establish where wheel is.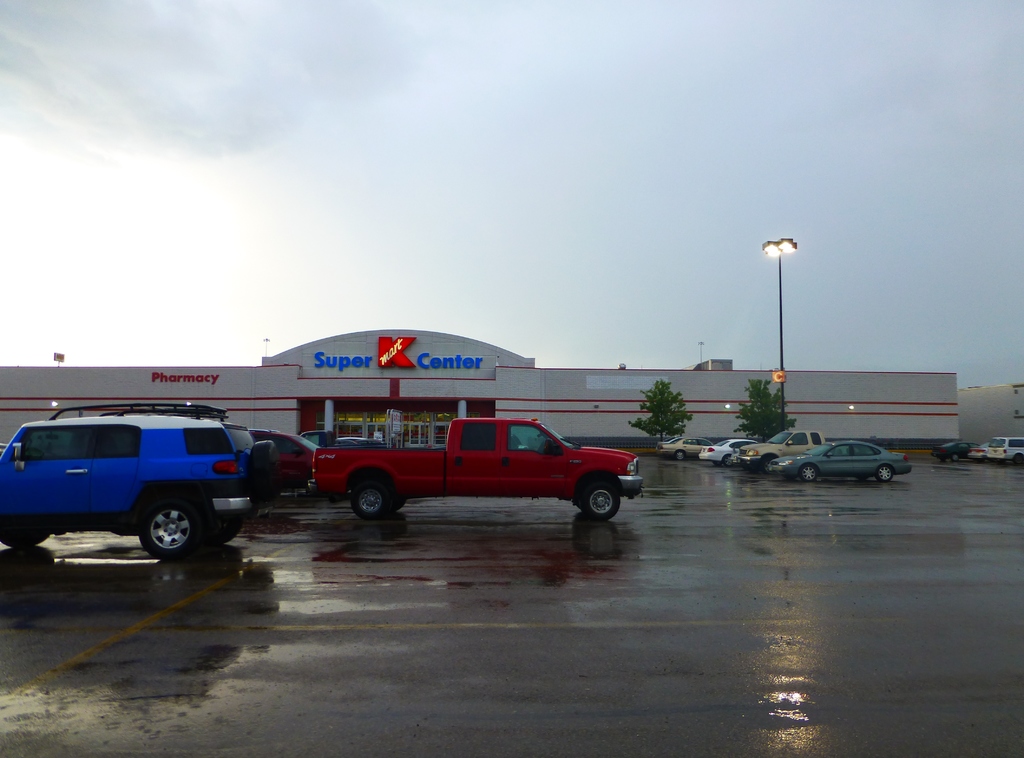
Established at <box>138,496,202,563</box>.
